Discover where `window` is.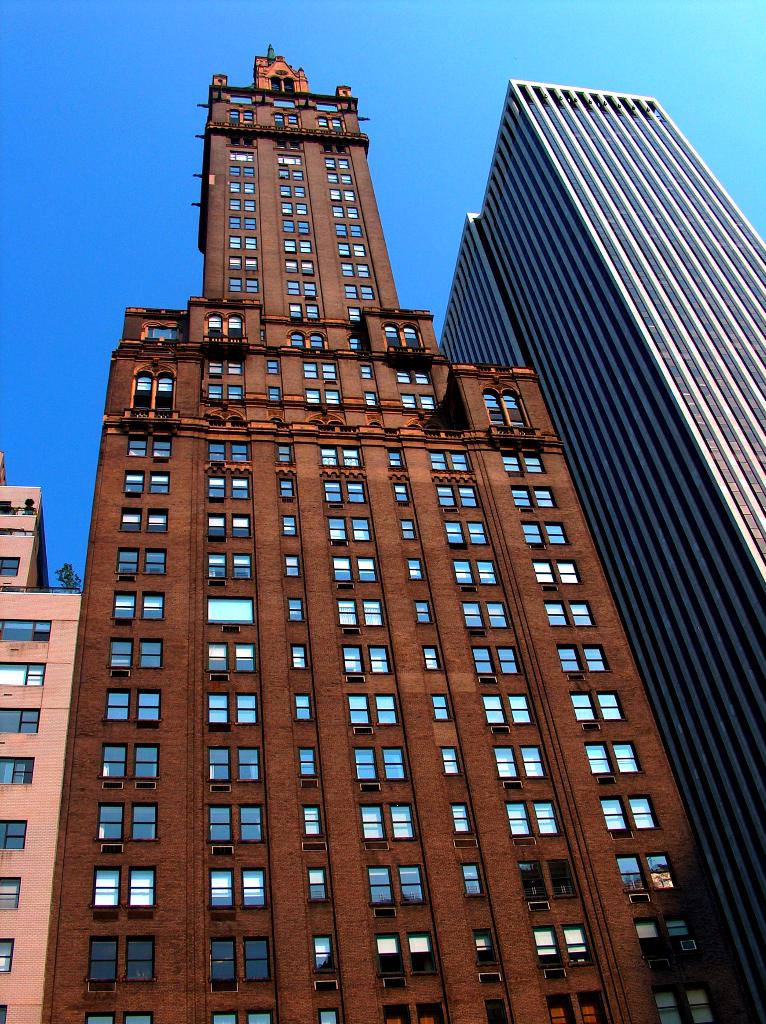
Discovered at [0, 820, 28, 848].
